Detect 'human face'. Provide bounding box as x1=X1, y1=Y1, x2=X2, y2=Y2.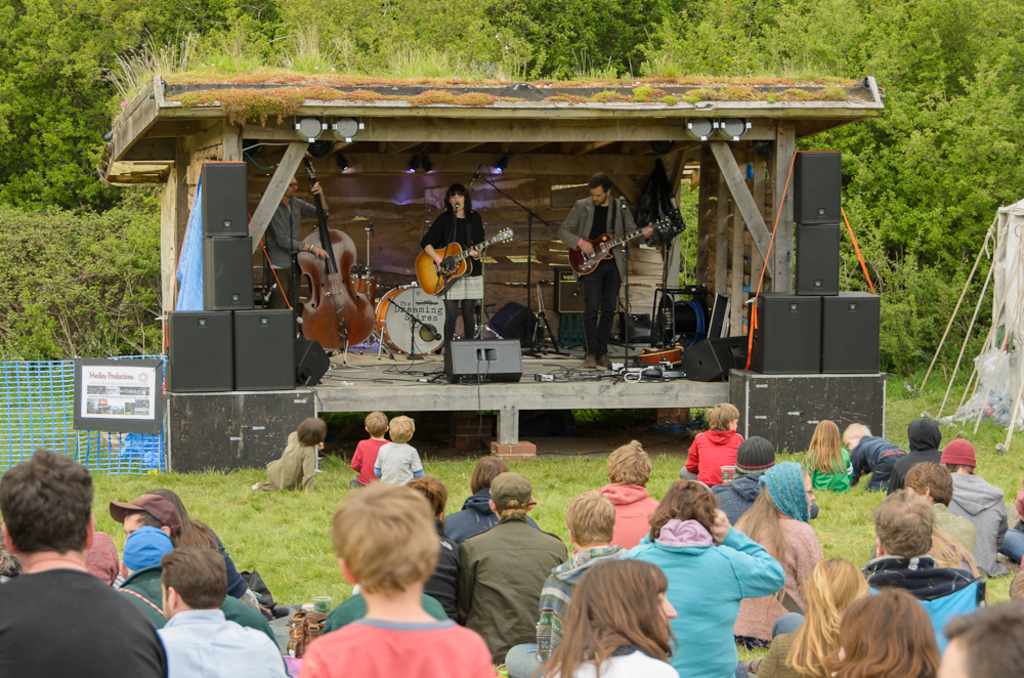
x1=122, y1=514, x2=142, y2=548.
